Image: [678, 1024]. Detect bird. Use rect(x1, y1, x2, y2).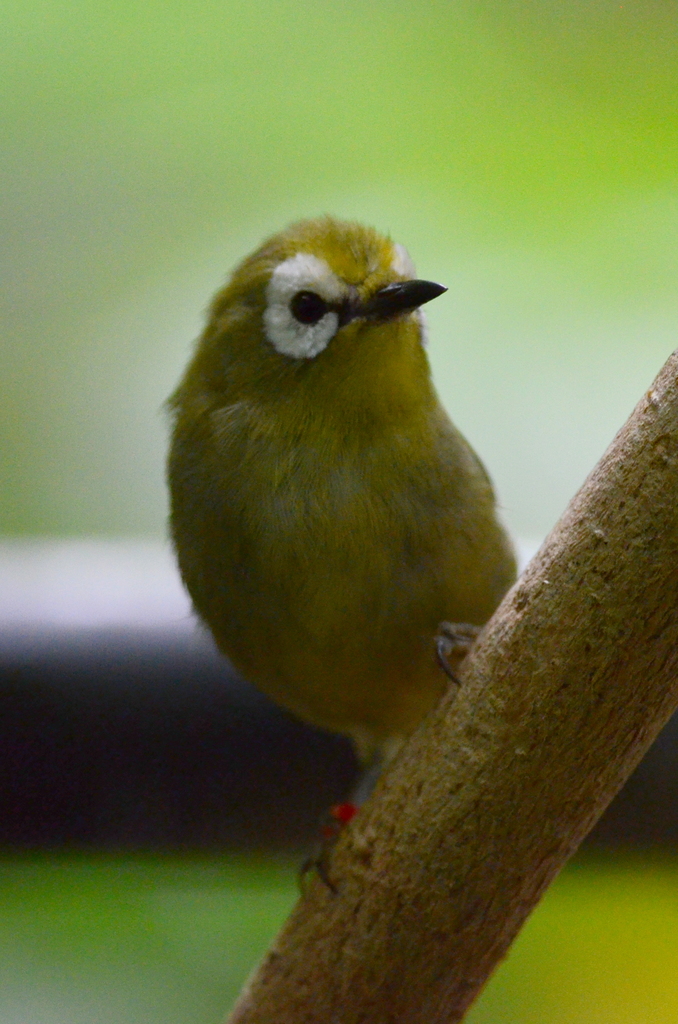
rect(157, 207, 522, 808).
